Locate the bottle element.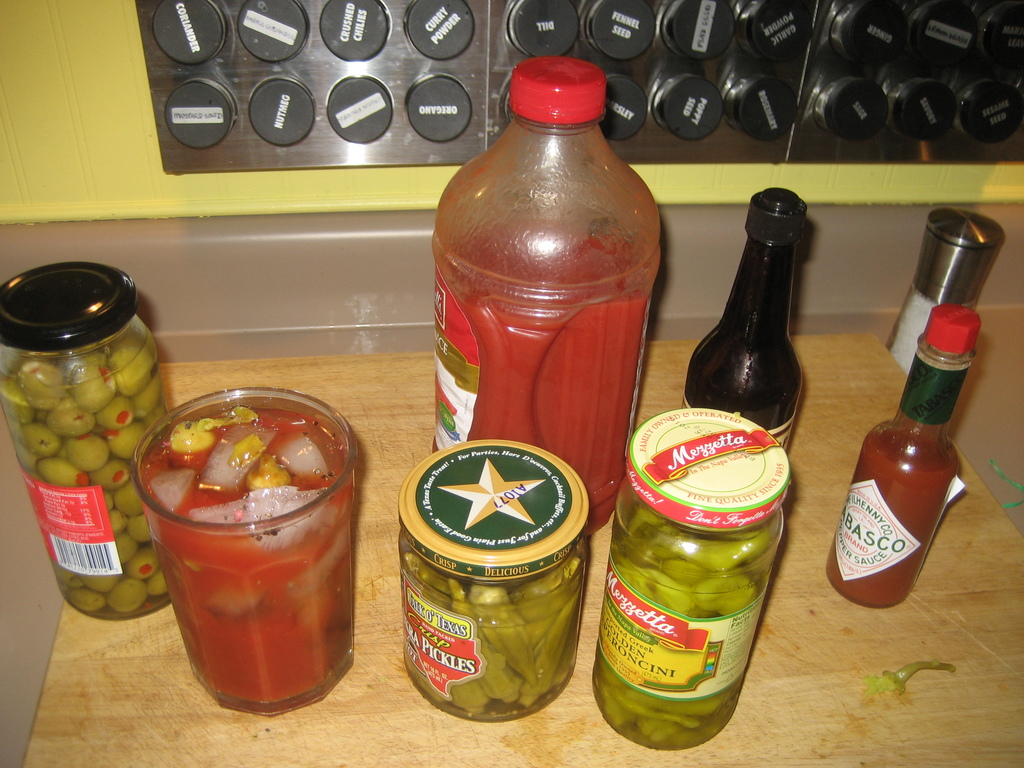
Element bbox: [x1=422, y1=63, x2=690, y2=525].
